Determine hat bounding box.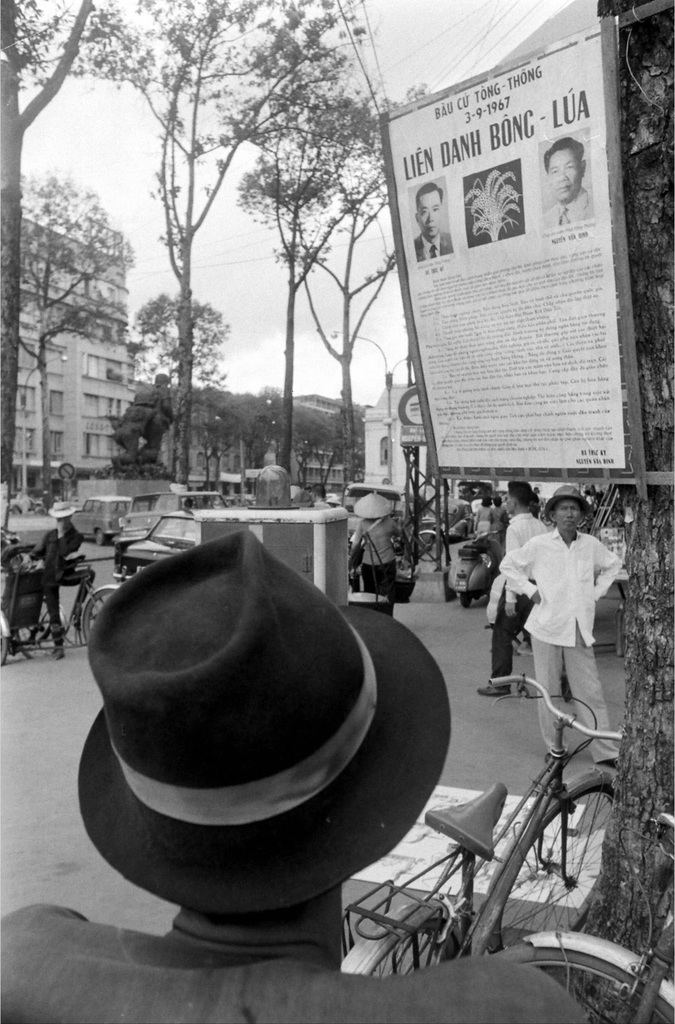
Determined: 74,529,455,916.
